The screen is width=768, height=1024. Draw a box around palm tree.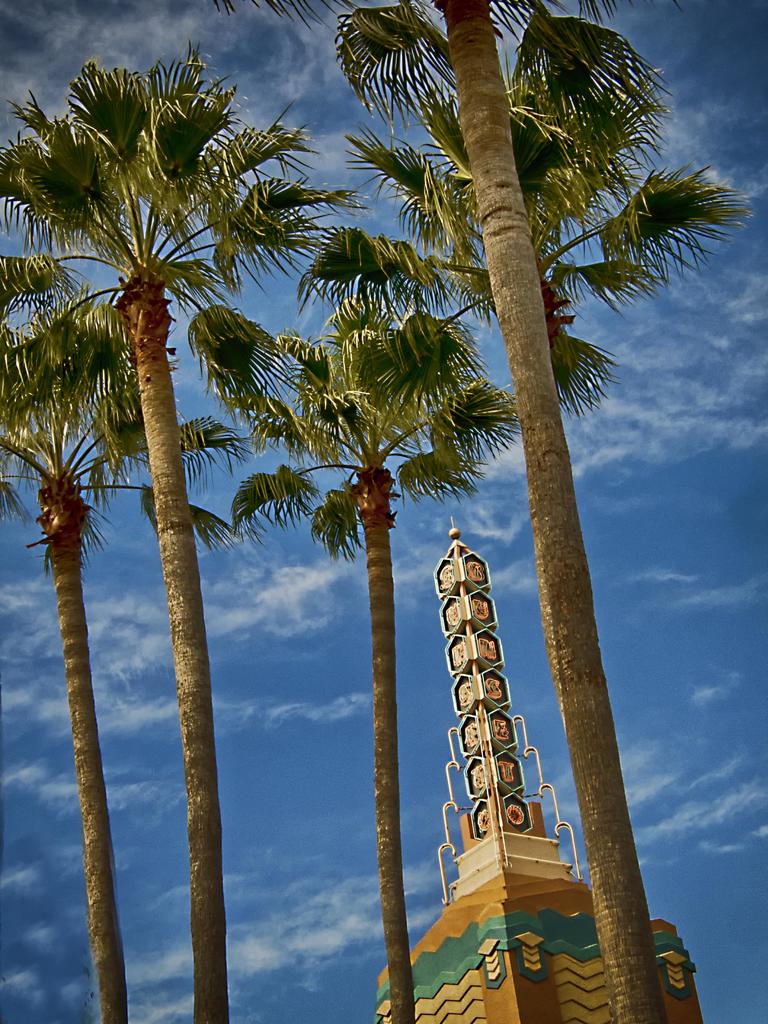
box(1, 259, 125, 1007).
